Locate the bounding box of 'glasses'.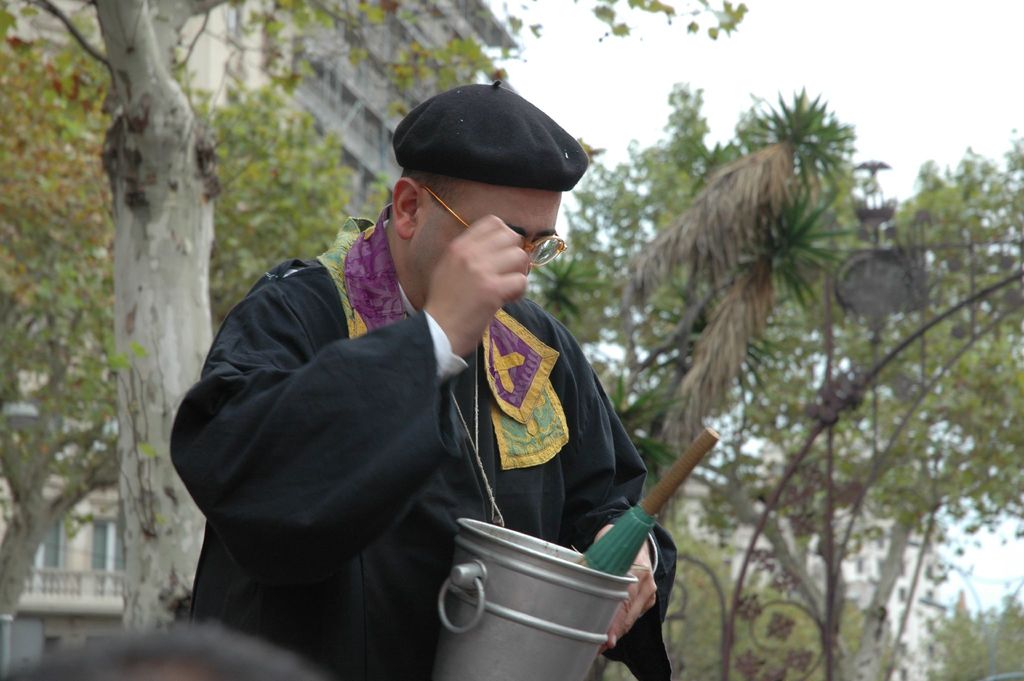
Bounding box: <region>417, 183, 566, 275</region>.
